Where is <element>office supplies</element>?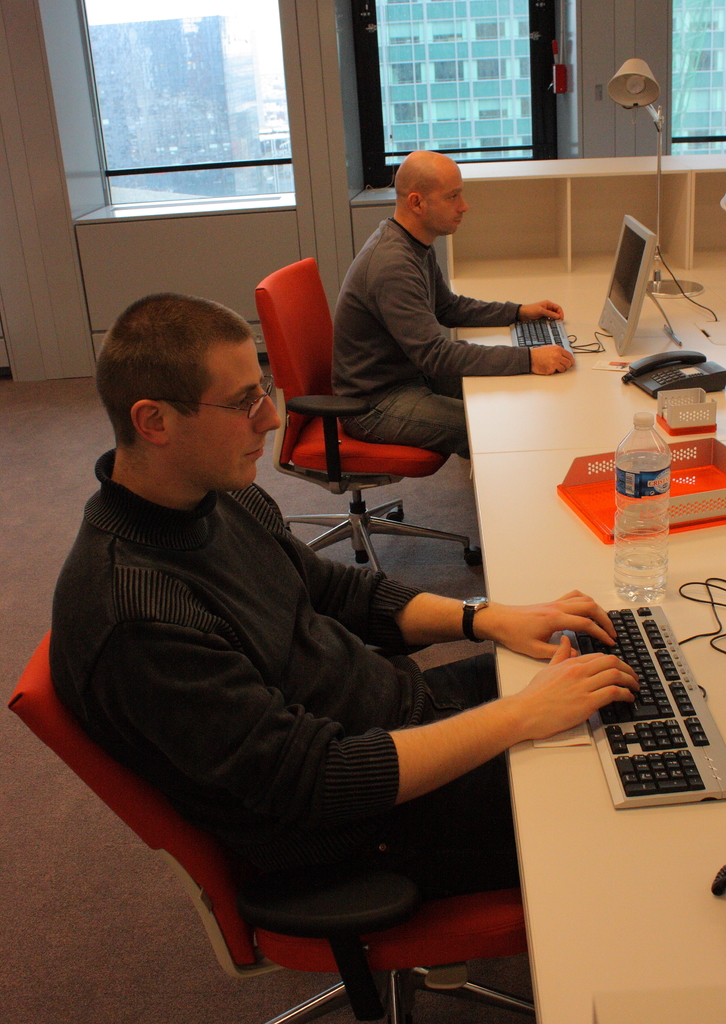
Rect(548, 383, 725, 540).
